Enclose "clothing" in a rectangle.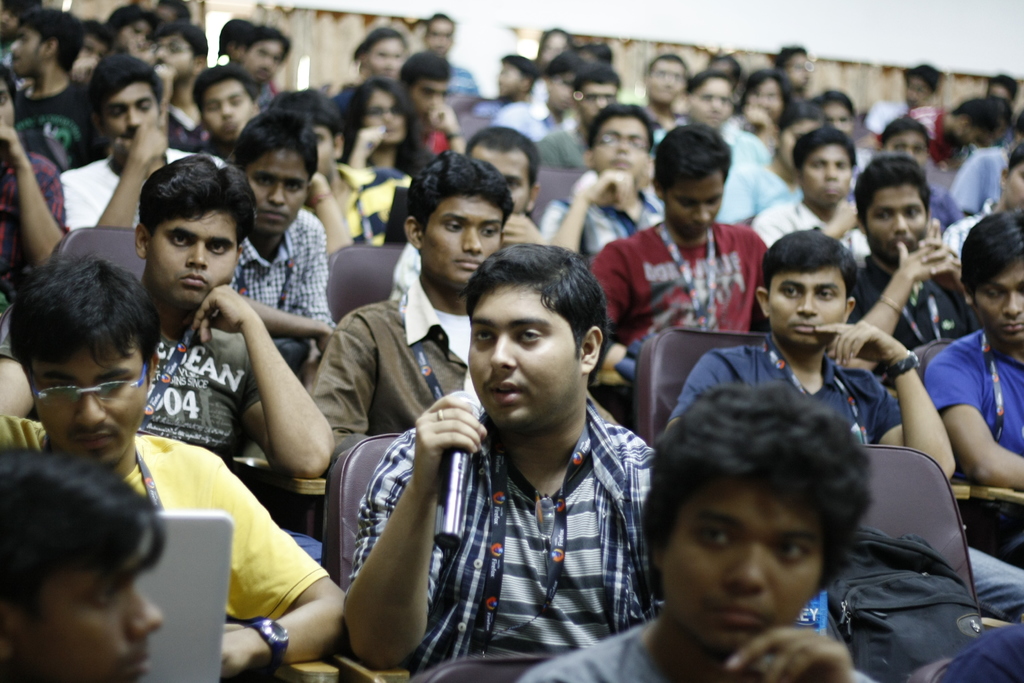
x1=911 y1=325 x2=1023 y2=477.
